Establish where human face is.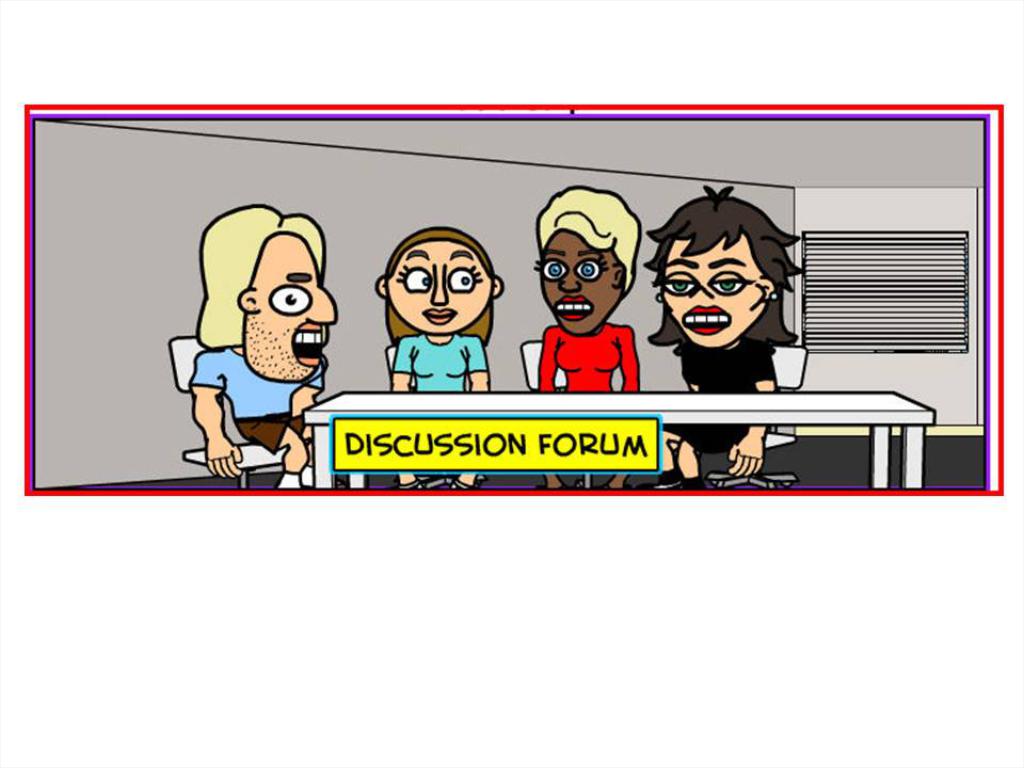
Established at [387, 241, 492, 335].
